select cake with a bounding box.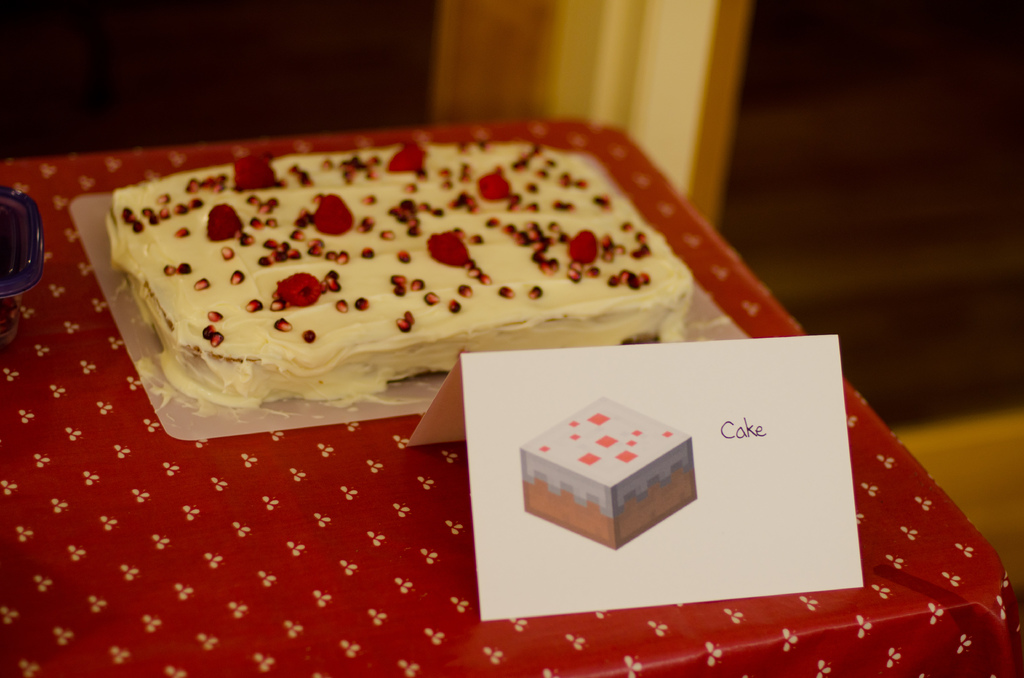
<region>109, 139, 694, 412</region>.
